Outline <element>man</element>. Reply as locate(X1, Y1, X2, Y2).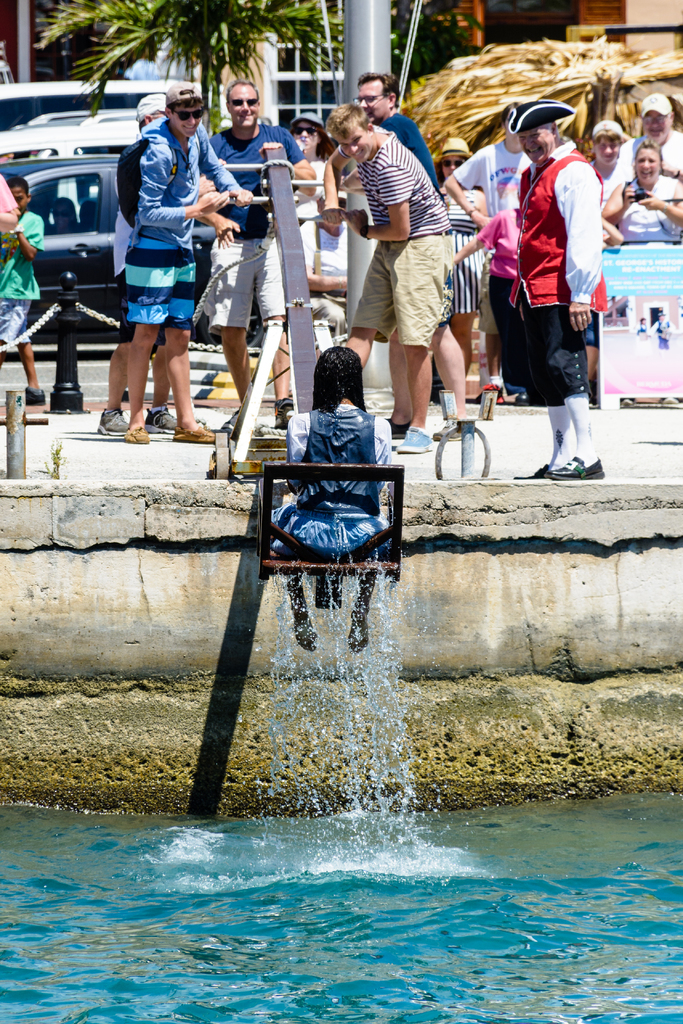
locate(447, 101, 534, 387).
